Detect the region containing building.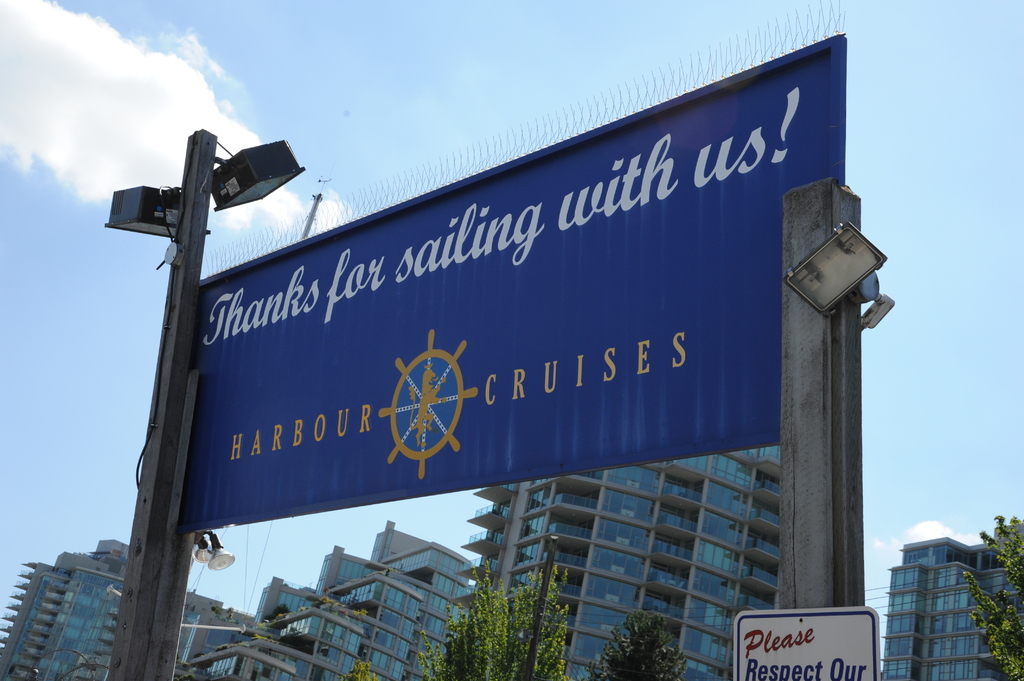
(x1=449, y1=447, x2=781, y2=680).
